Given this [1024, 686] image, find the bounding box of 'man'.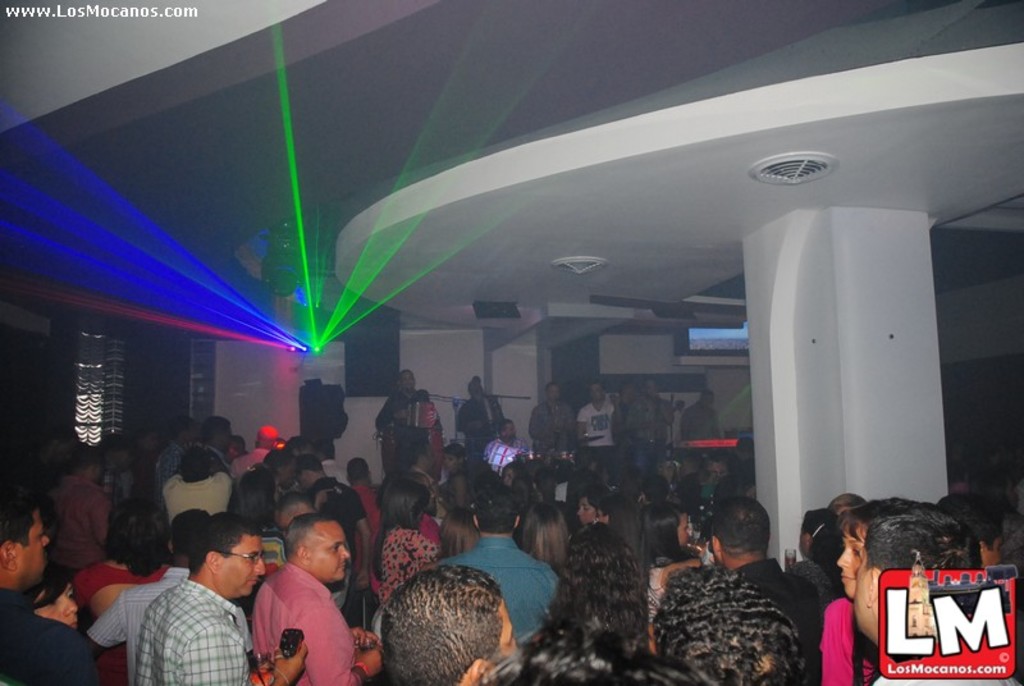
detection(447, 479, 564, 636).
